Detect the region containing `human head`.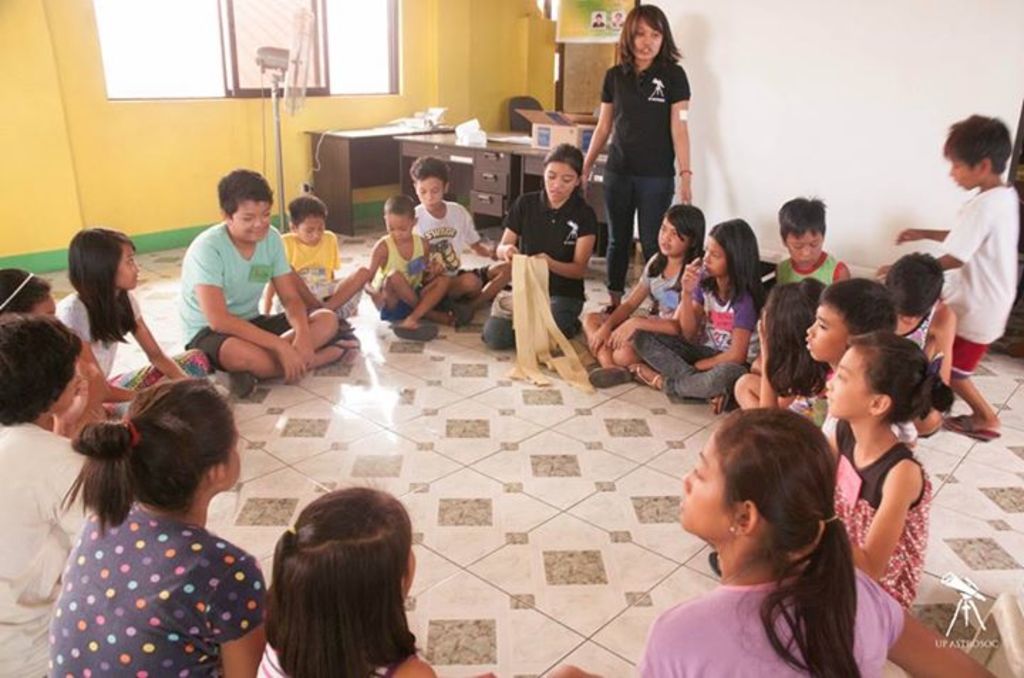
crop(283, 488, 417, 607).
